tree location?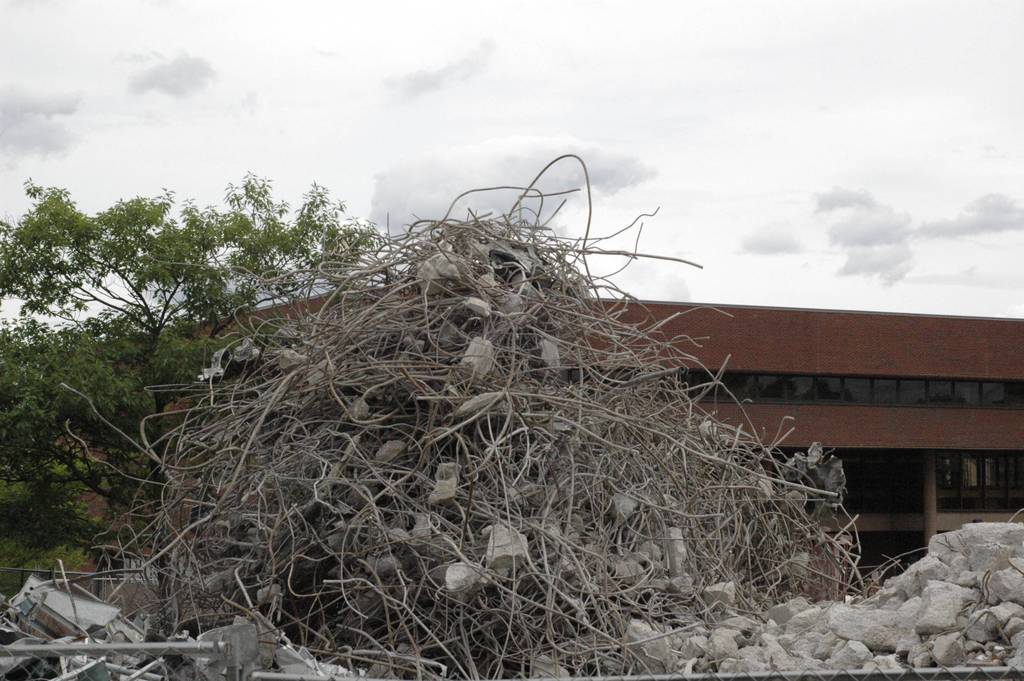
x1=0, y1=165, x2=399, y2=576
